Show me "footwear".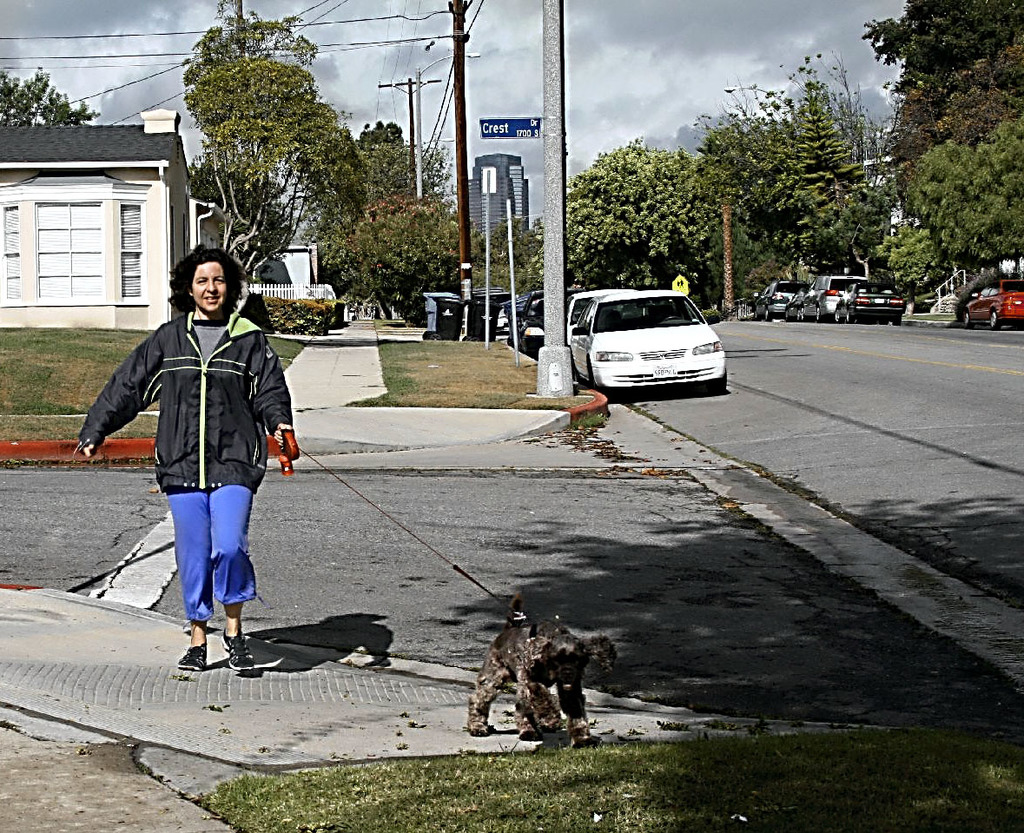
"footwear" is here: bbox=[177, 641, 212, 675].
